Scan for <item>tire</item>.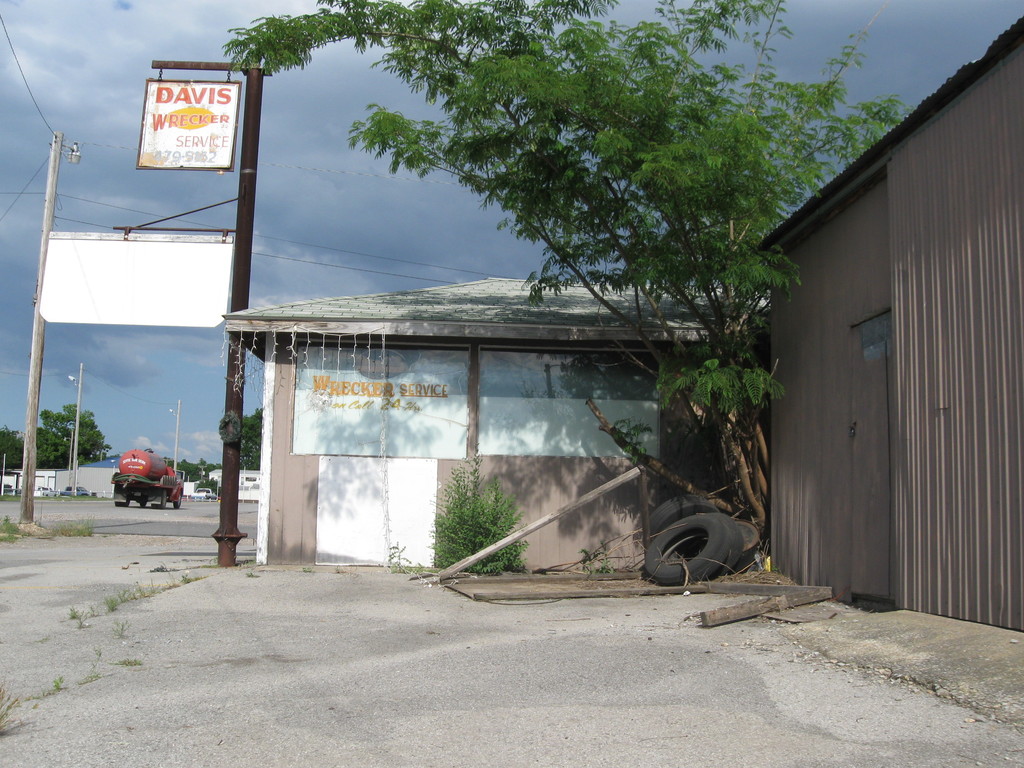
Scan result: bbox(173, 493, 182, 509).
